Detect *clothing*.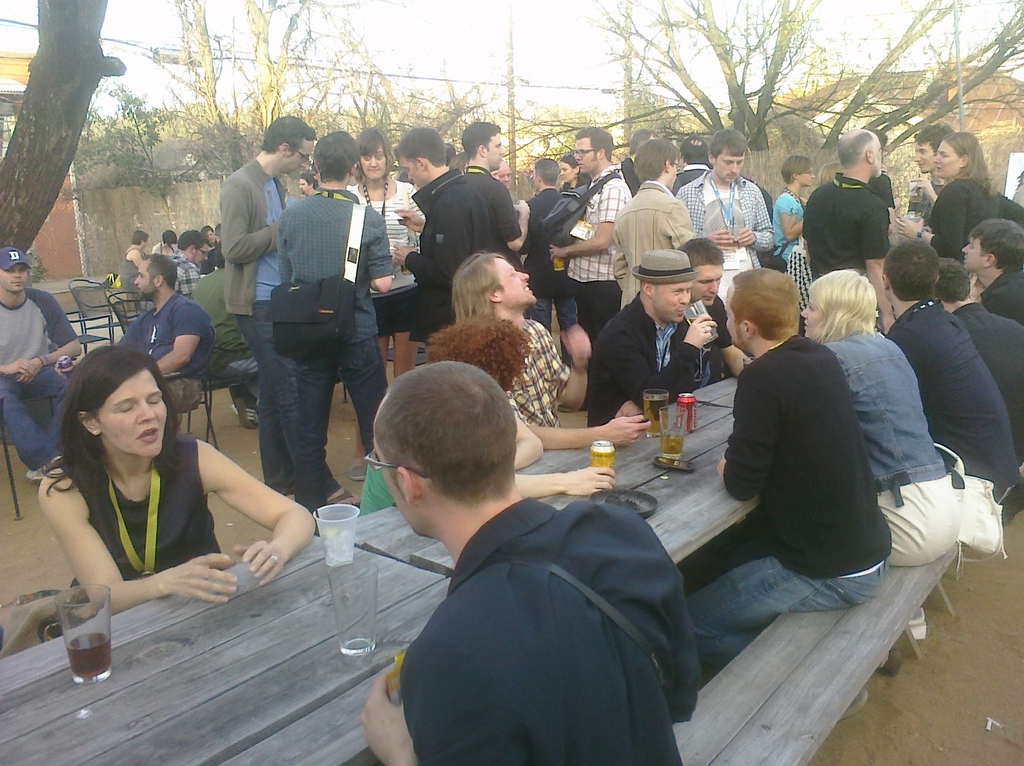
Detected at left=269, top=193, right=390, bottom=508.
